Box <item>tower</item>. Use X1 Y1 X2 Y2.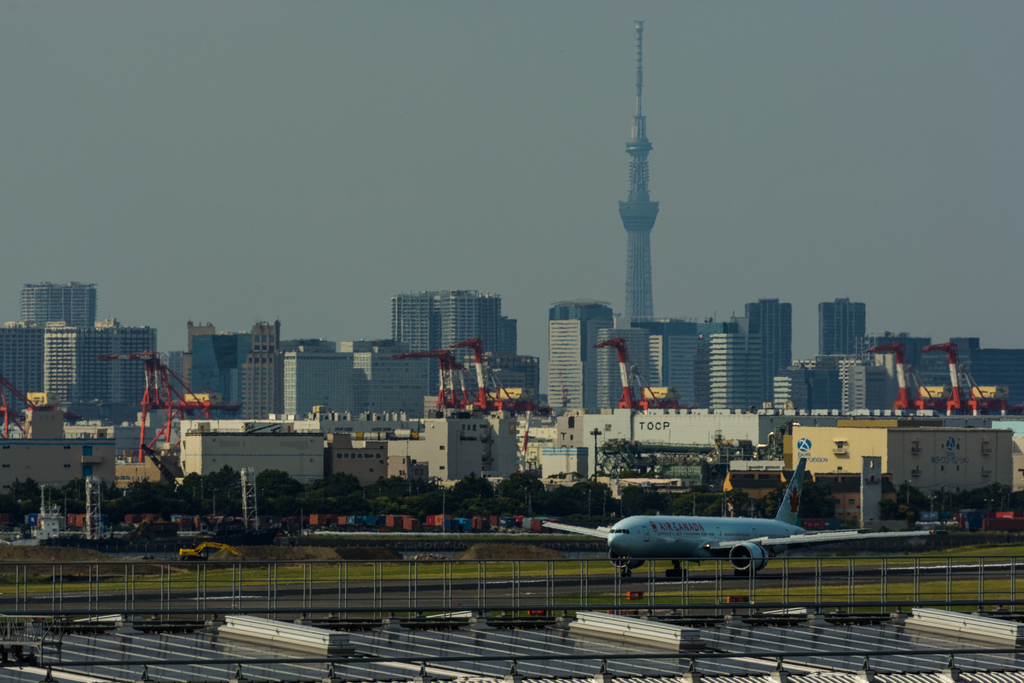
163 330 231 413.
